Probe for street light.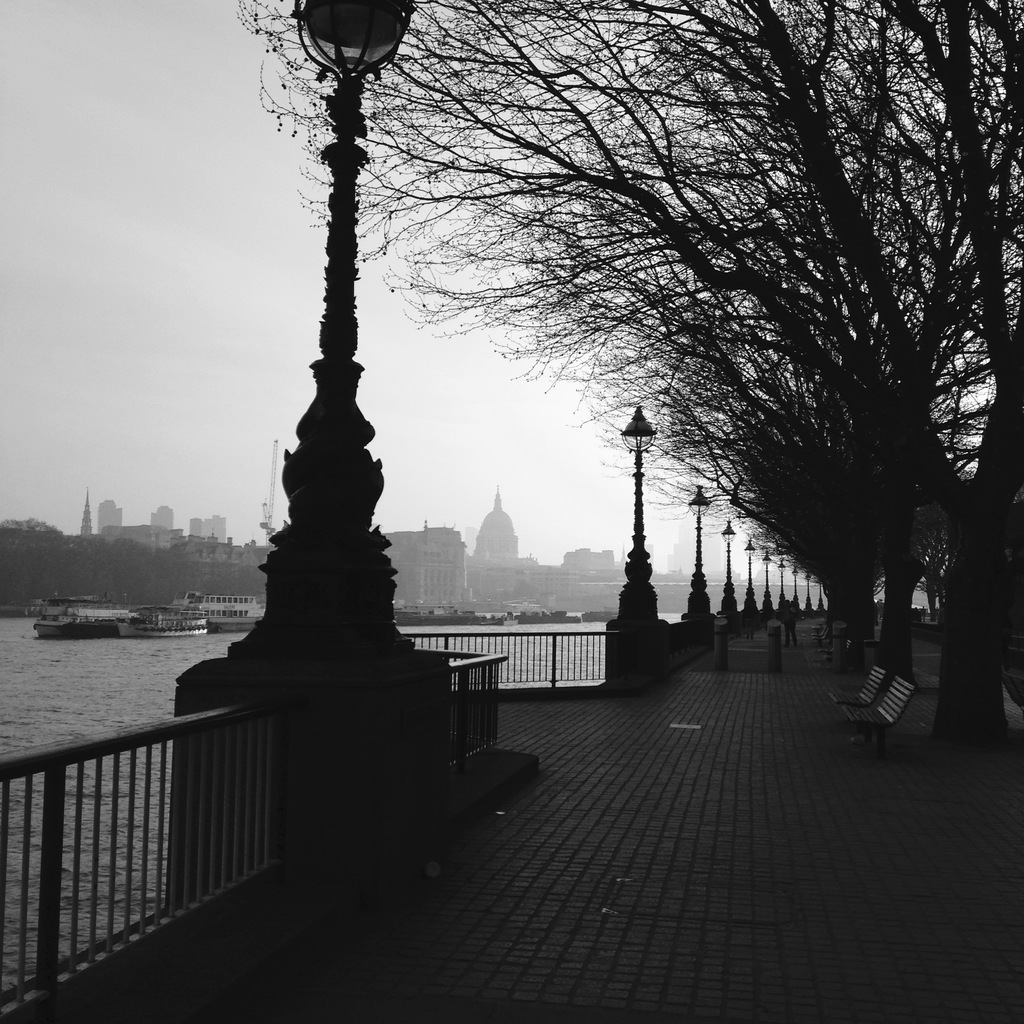
Probe result: <bbox>774, 552, 787, 617</bbox>.
